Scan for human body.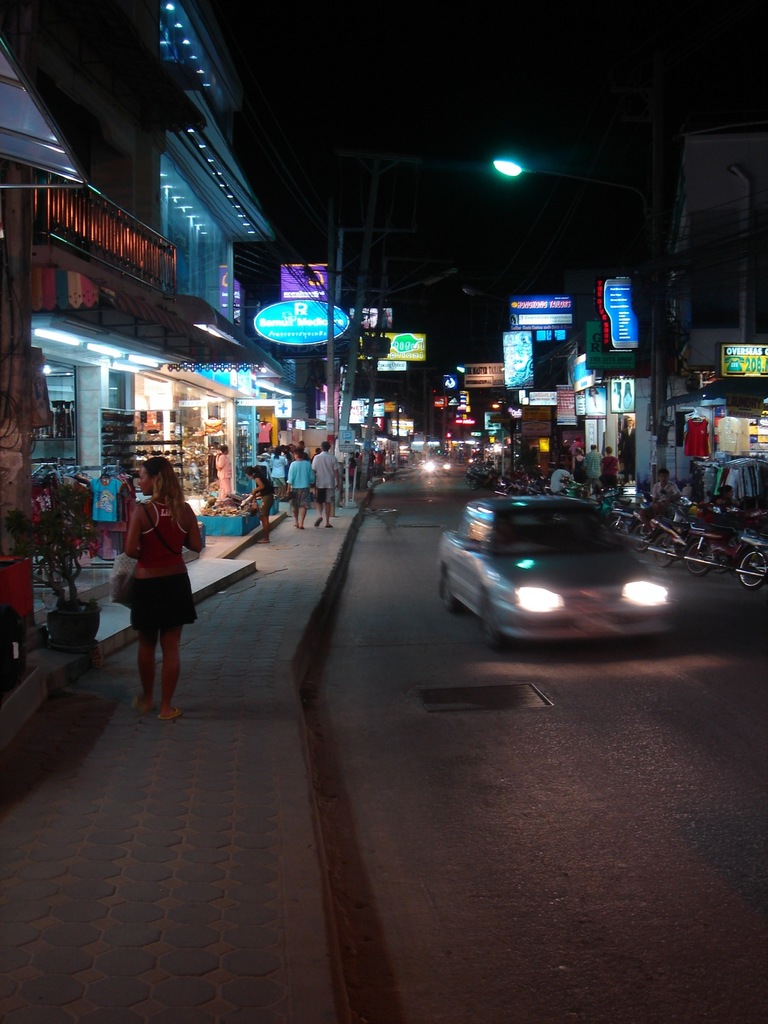
Scan result: BBox(261, 457, 284, 486).
